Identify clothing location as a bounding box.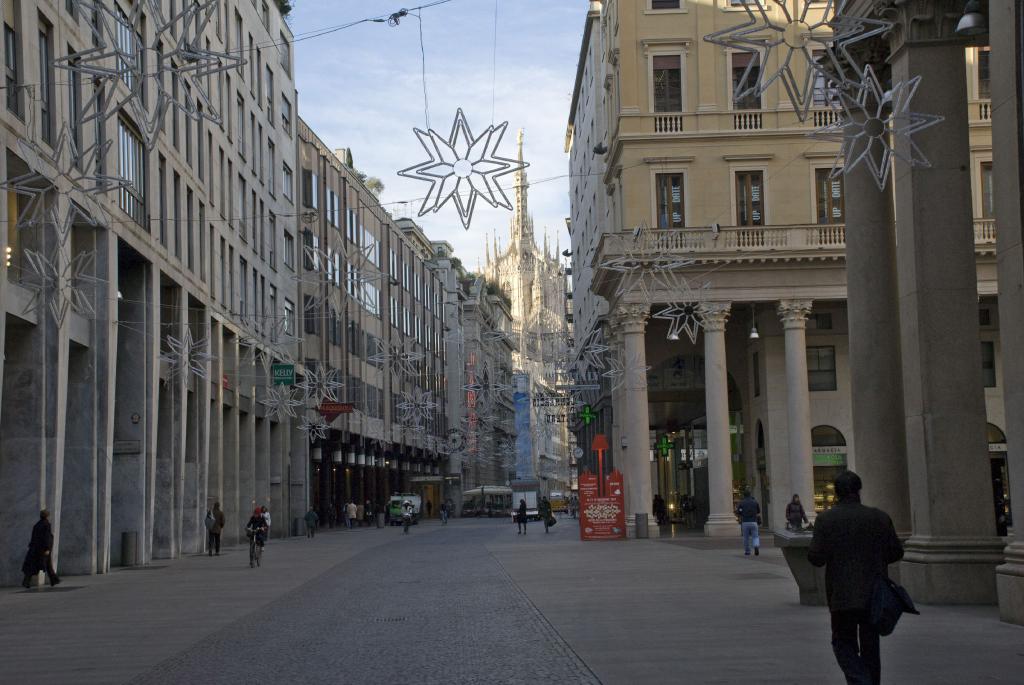
[246, 512, 267, 546].
